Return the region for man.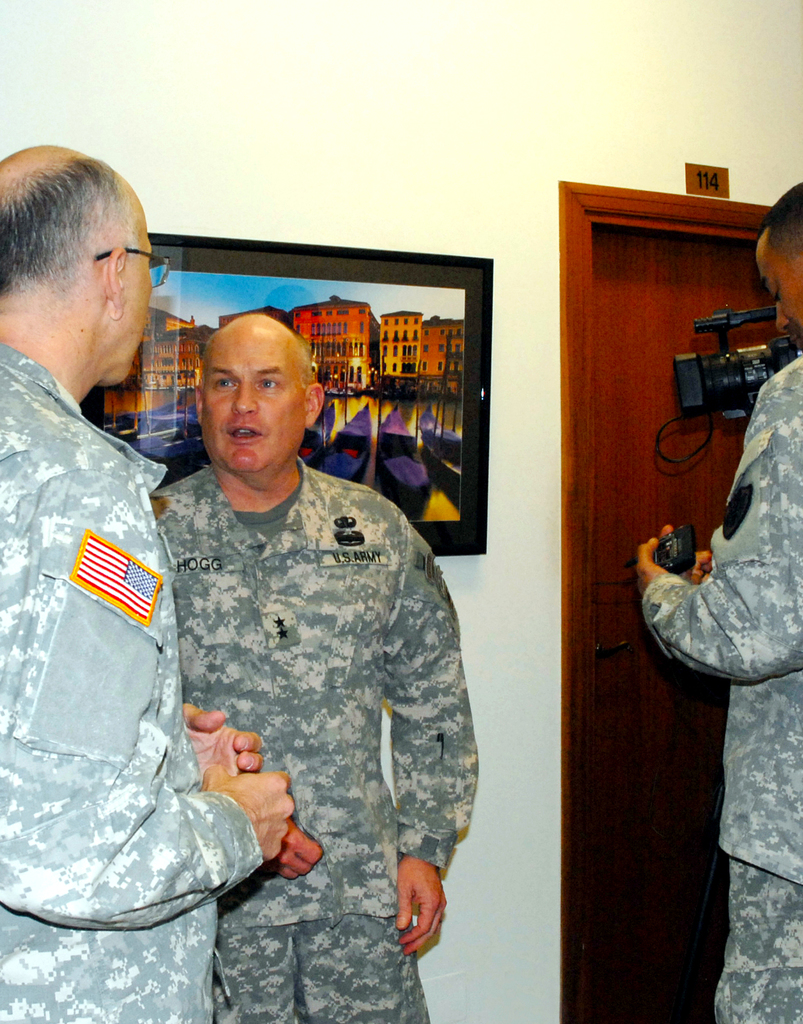
{"x1": 3, "y1": 147, "x2": 220, "y2": 981}.
